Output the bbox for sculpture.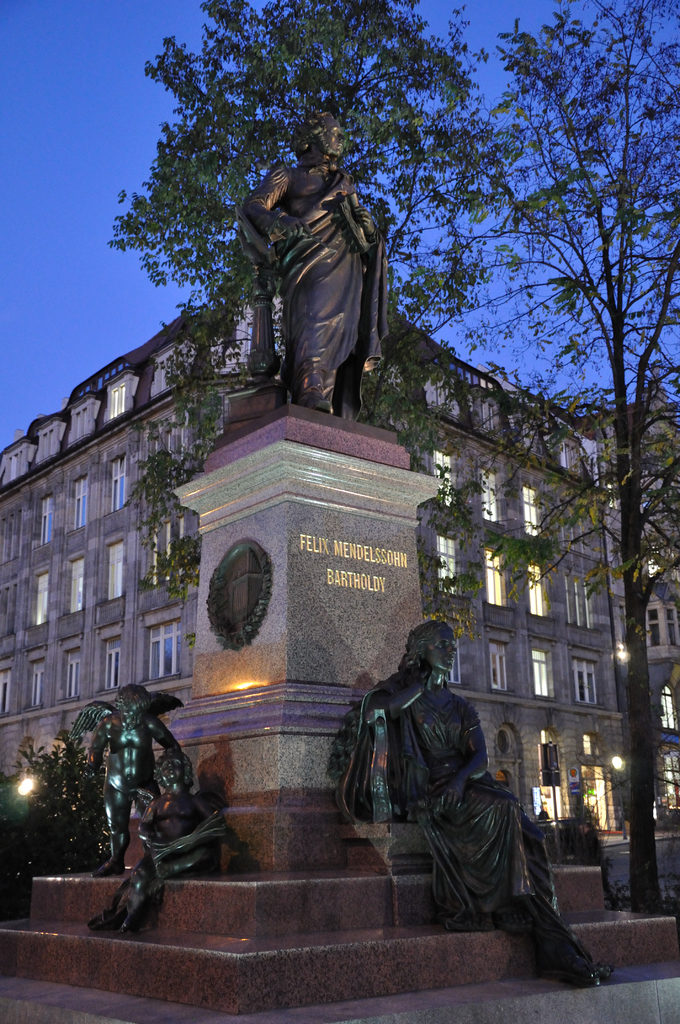
left=341, top=621, right=578, bottom=961.
